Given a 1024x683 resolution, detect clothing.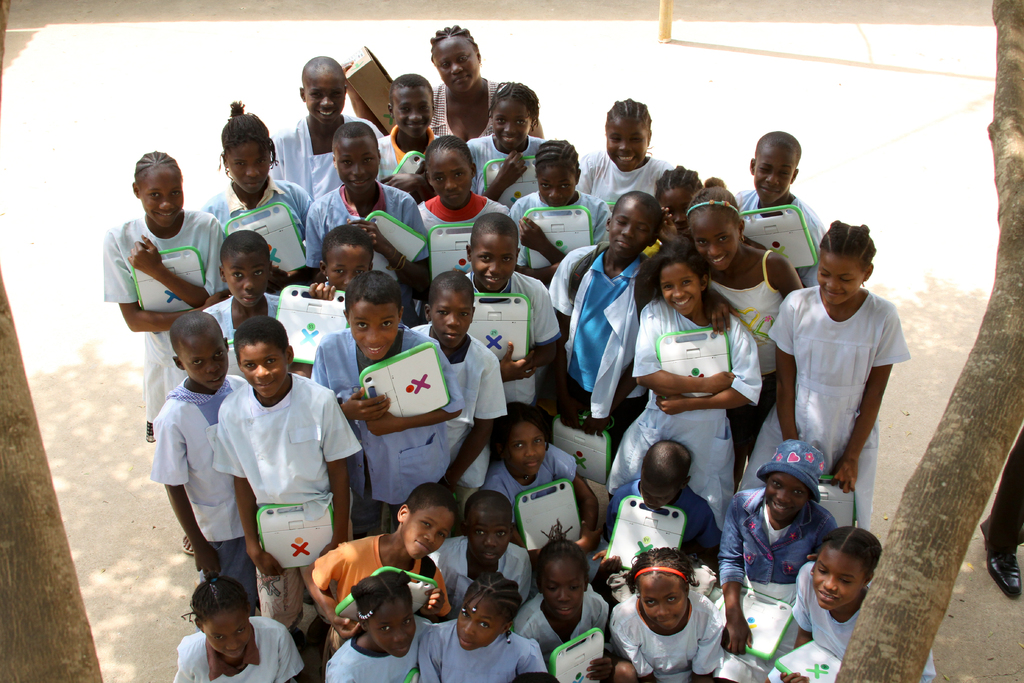
<box>324,614,428,682</box>.
